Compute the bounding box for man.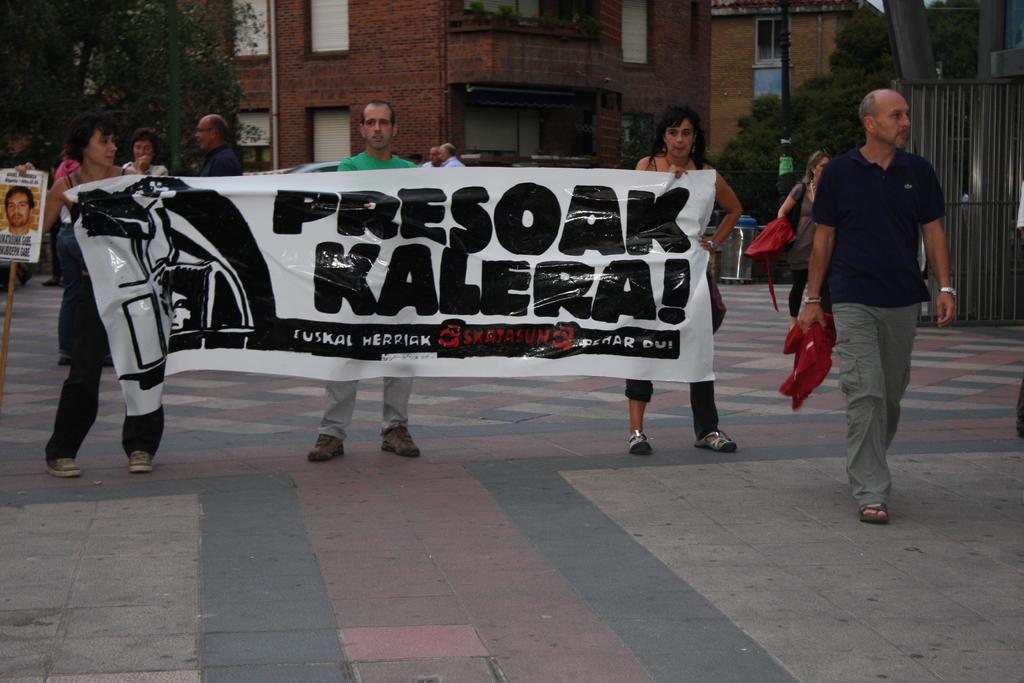
428:144:437:169.
